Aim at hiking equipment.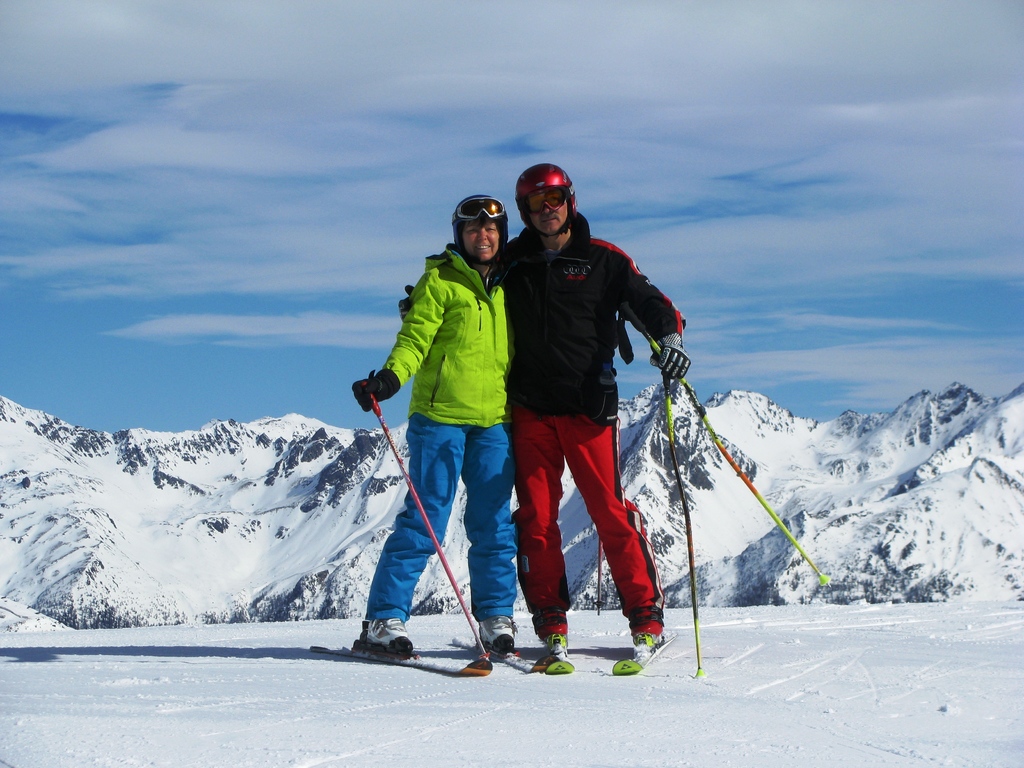
Aimed at region(652, 344, 705, 680).
